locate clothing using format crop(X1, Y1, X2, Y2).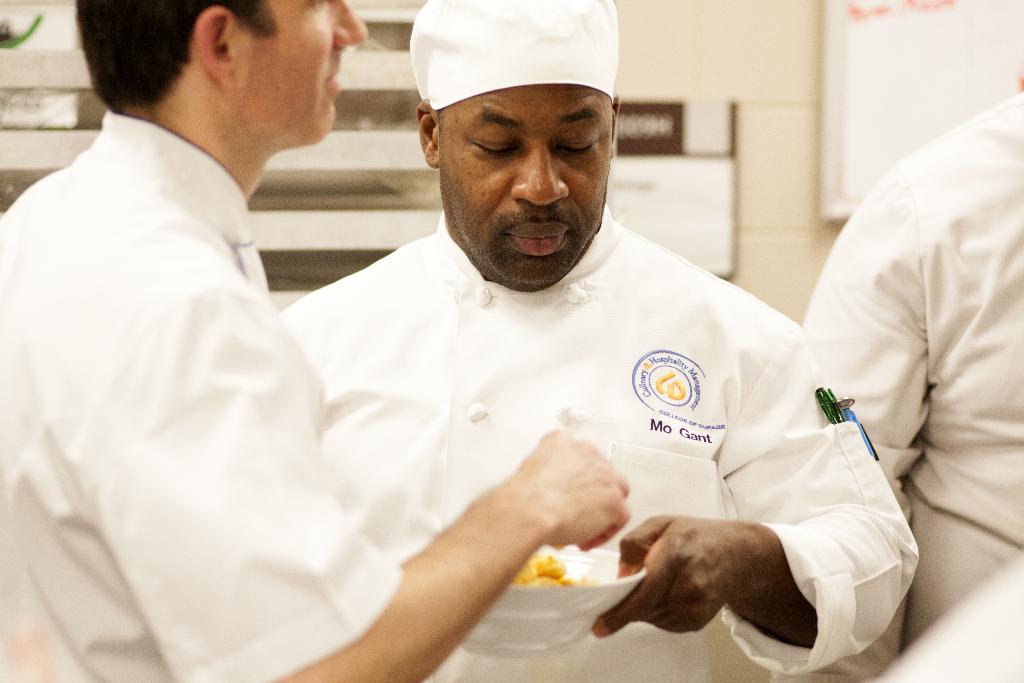
crop(274, 206, 918, 682).
